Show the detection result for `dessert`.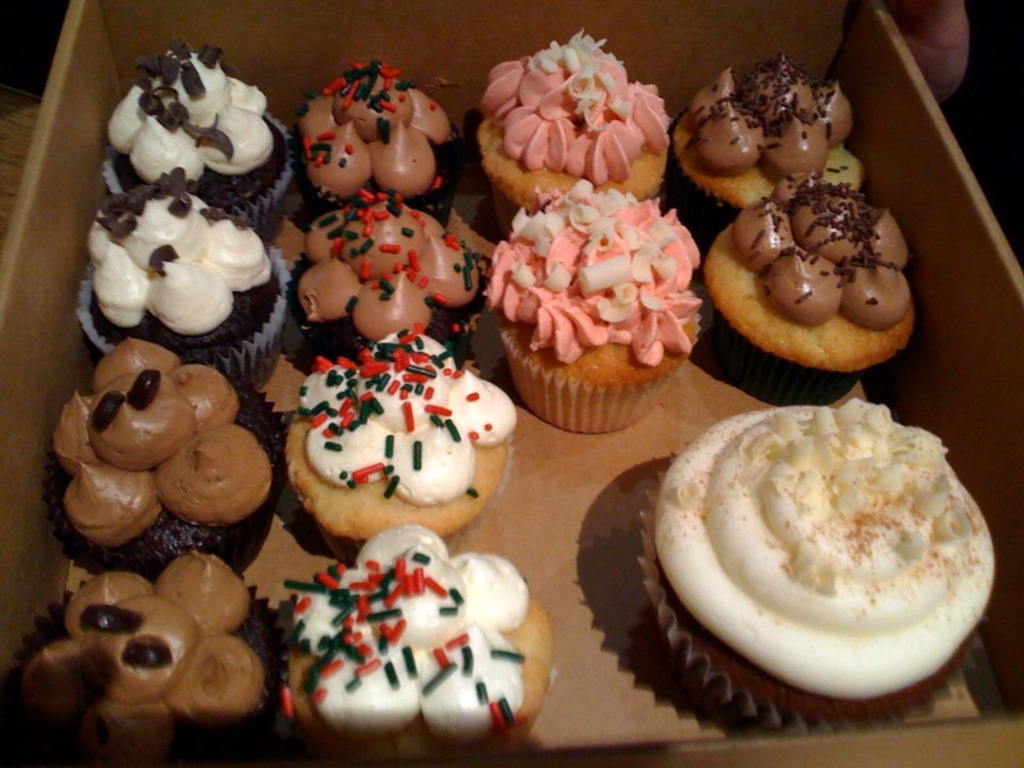
(x1=12, y1=553, x2=279, y2=764).
